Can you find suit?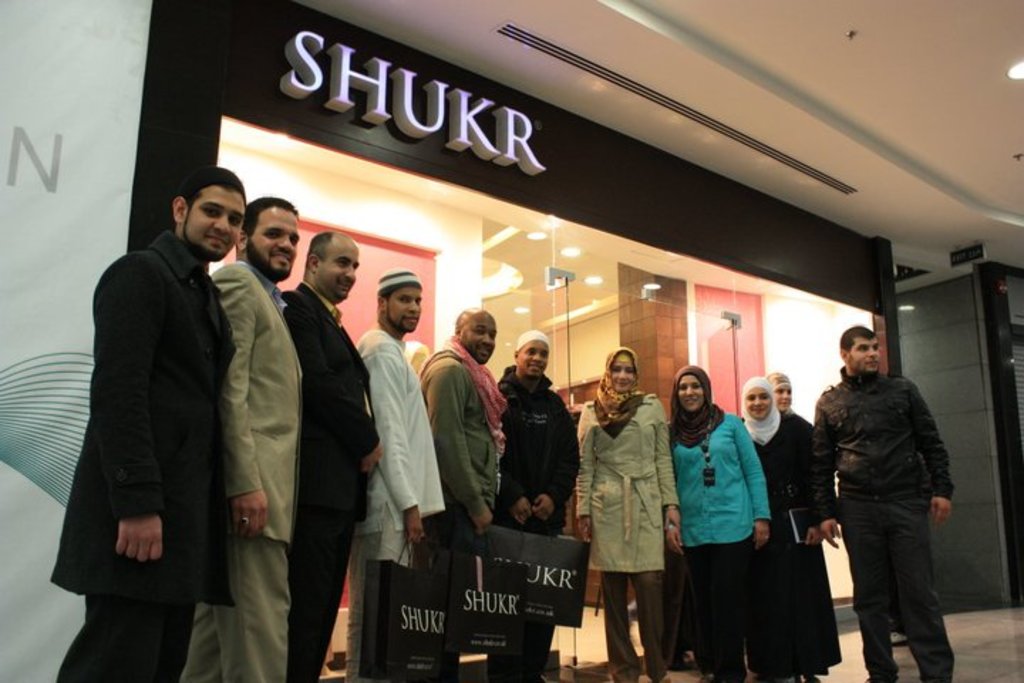
Yes, bounding box: pyautogui.locateOnScreen(50, 238, 232, 606).
